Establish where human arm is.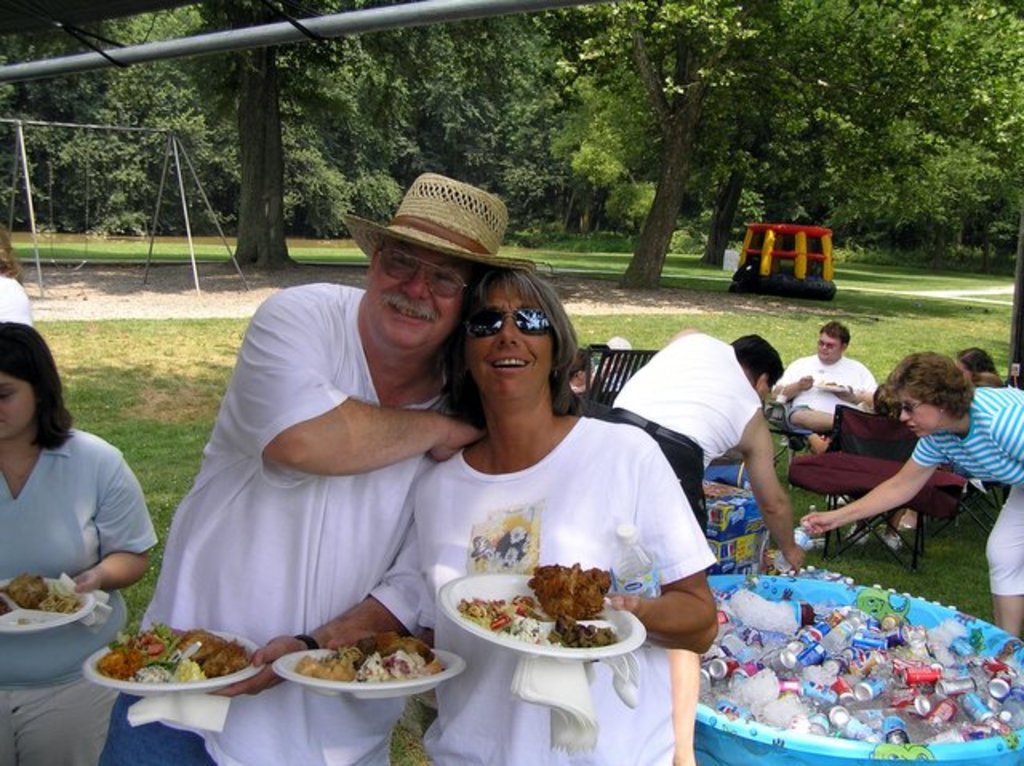
Established at 413, 600, 440, 654.
